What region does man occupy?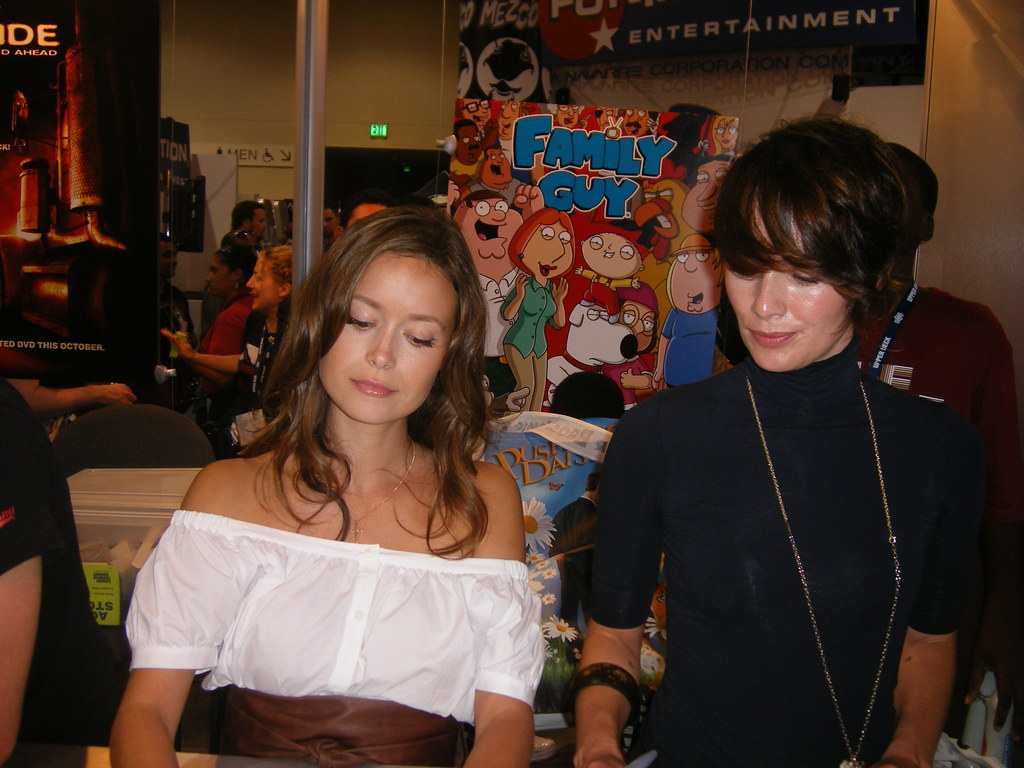
detection(446, 116, 484, 188).
